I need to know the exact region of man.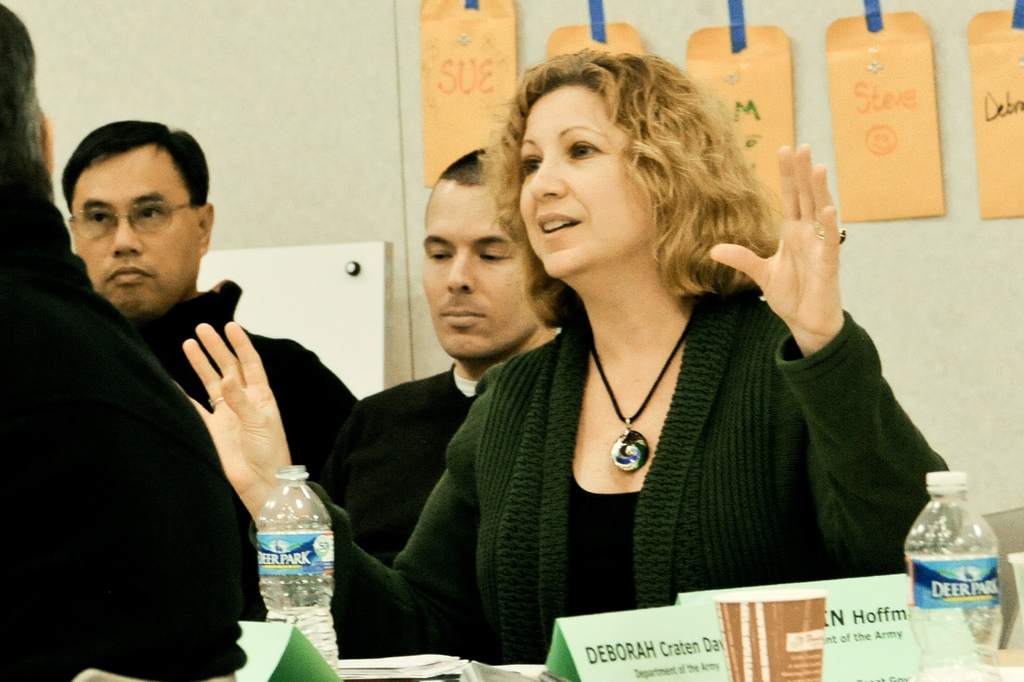
Region: region(58, 117, 360, 480).
